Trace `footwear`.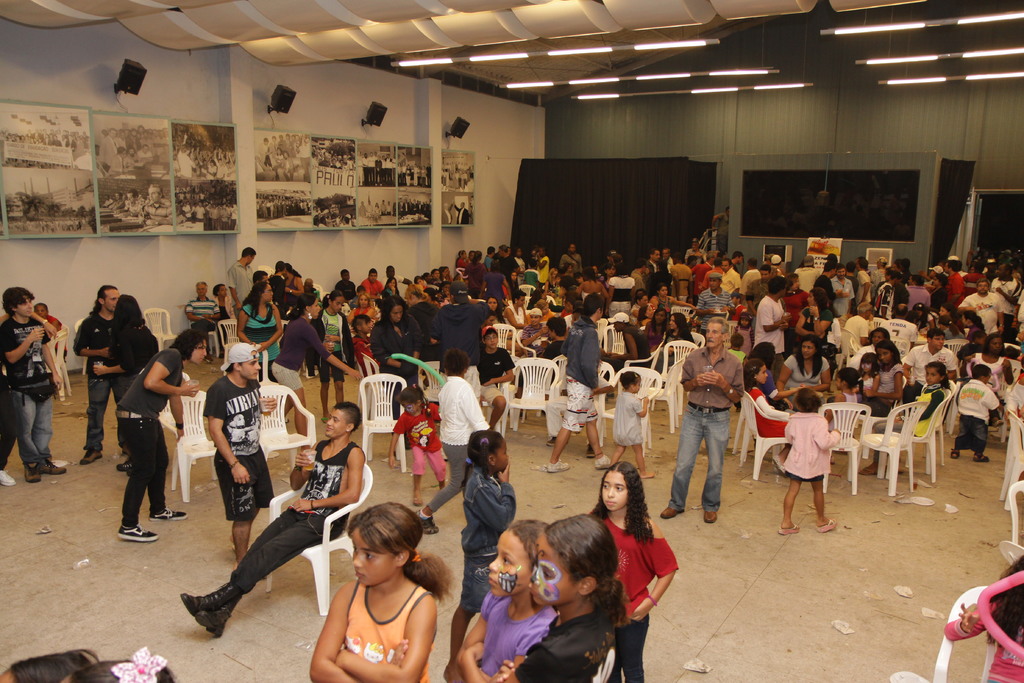
Traced to BBox(0, 470, 15, 490).
